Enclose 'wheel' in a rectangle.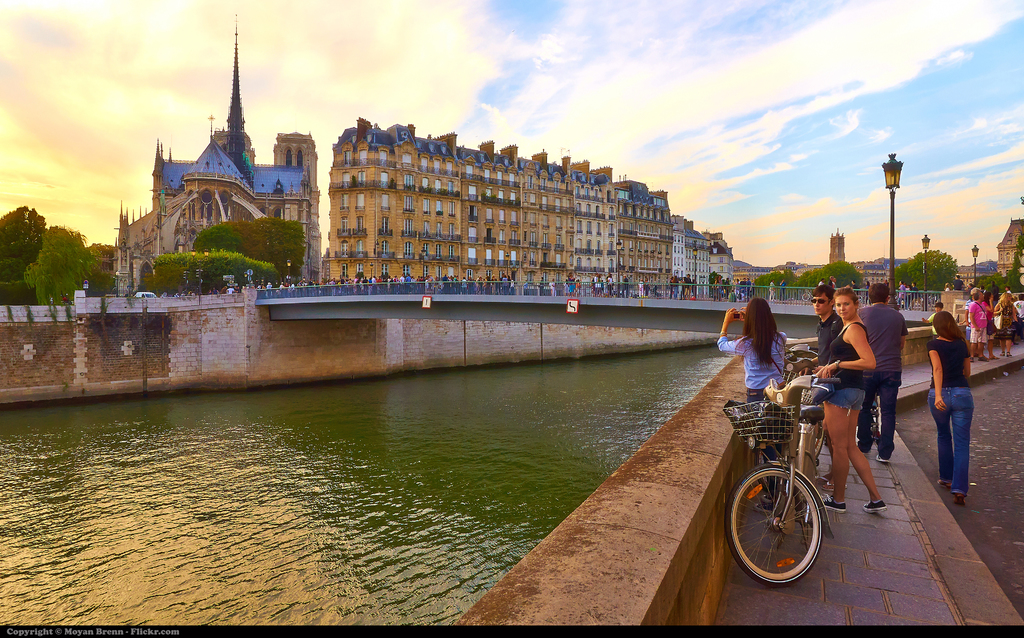
crop(796, 487, 811, 527).
